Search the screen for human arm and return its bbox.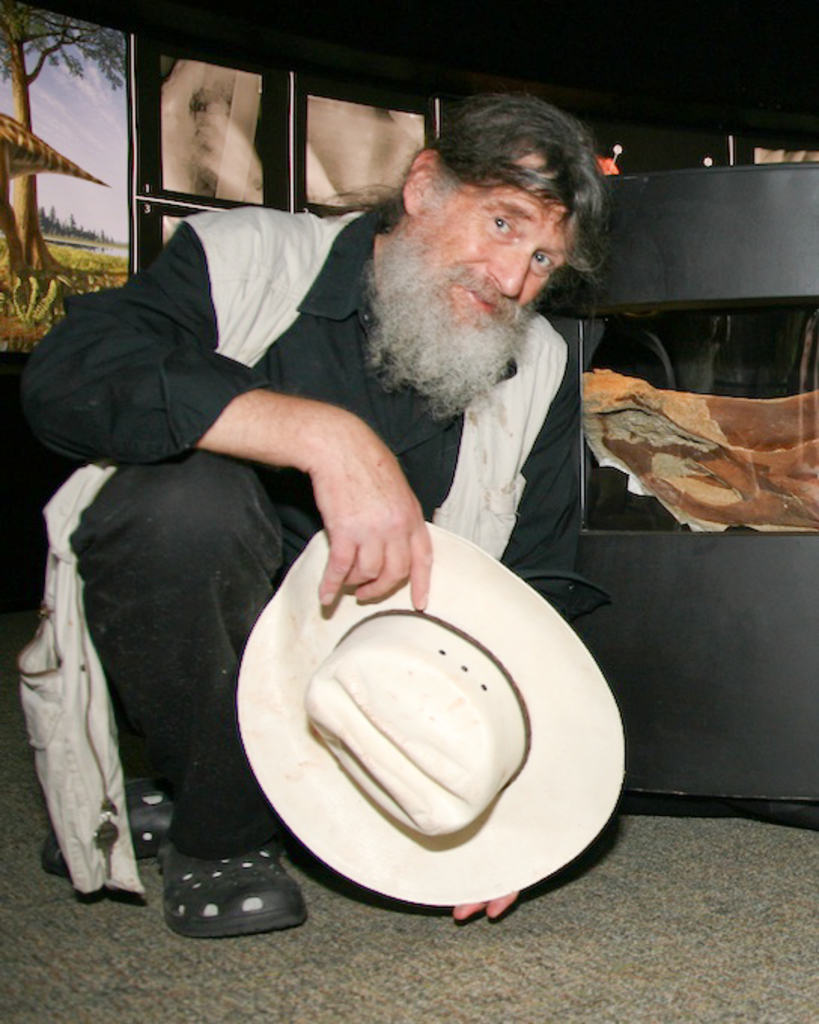
Found: [18, 214, 432, 616].
